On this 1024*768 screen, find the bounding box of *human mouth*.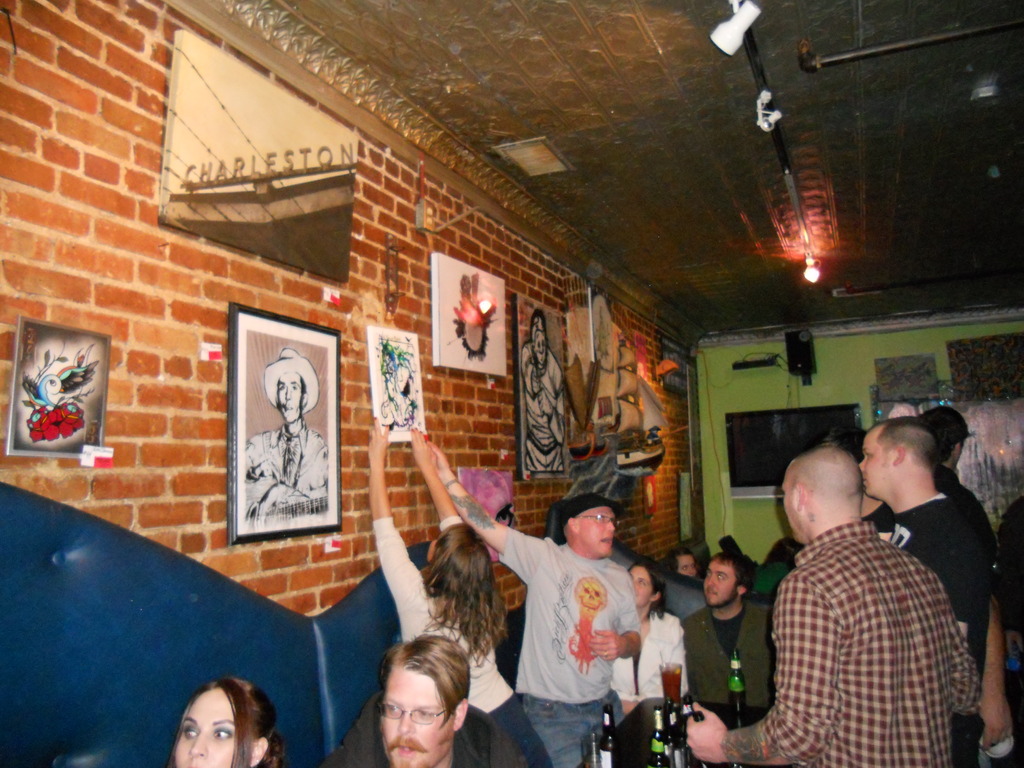
Bounding box: rect(707, 588, 719, 598).
